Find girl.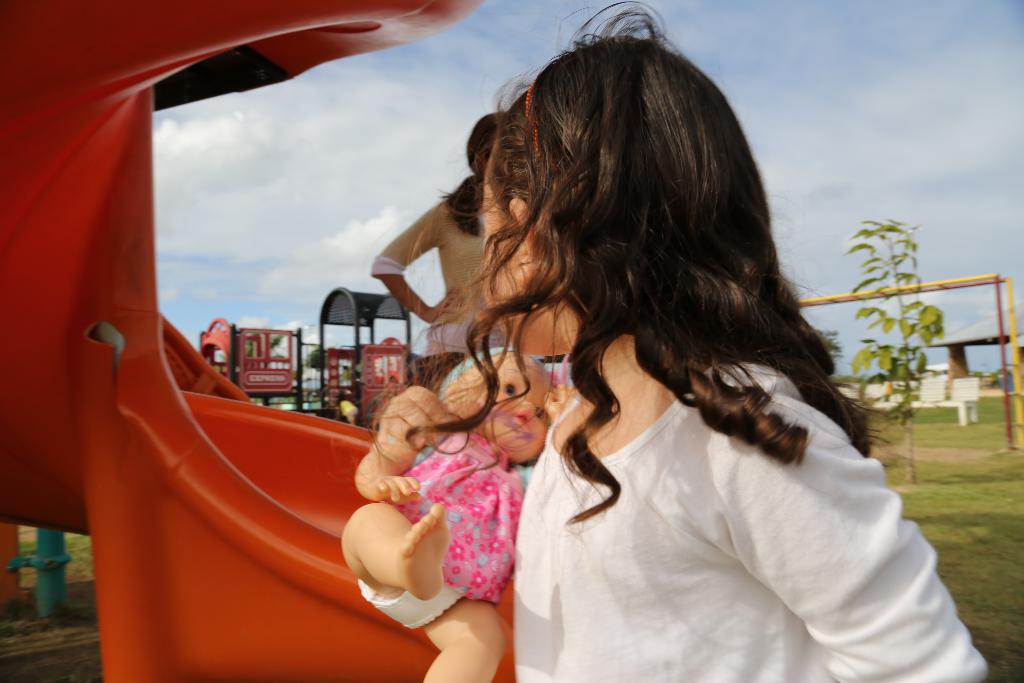
box(355, 0, 989, 682).
